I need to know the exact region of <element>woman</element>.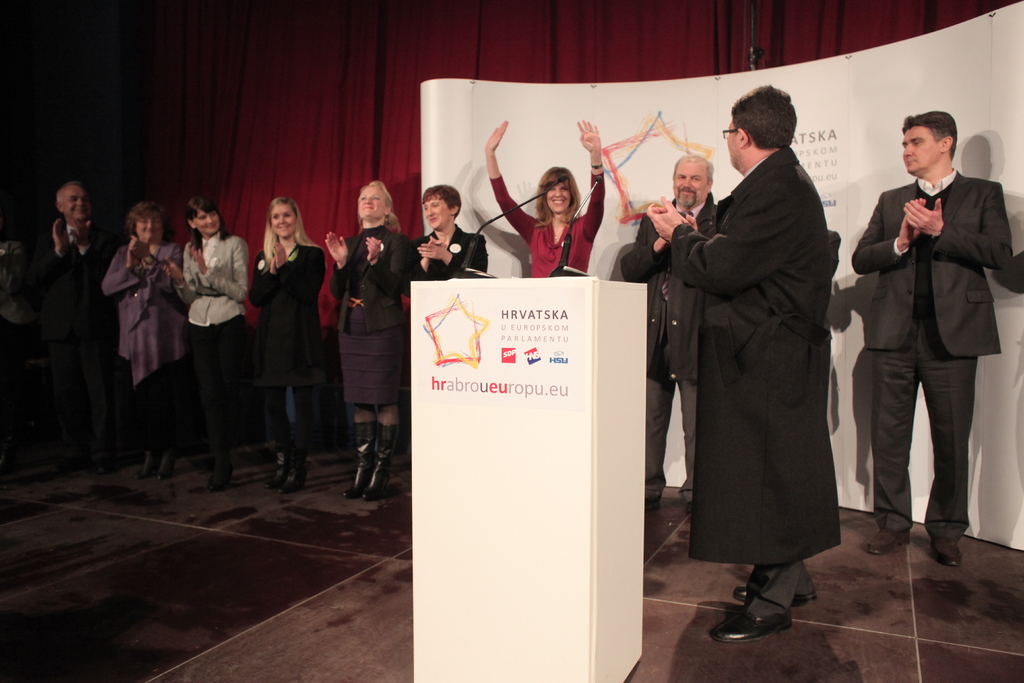
Region: bbox(484, 118, 604, 277).
